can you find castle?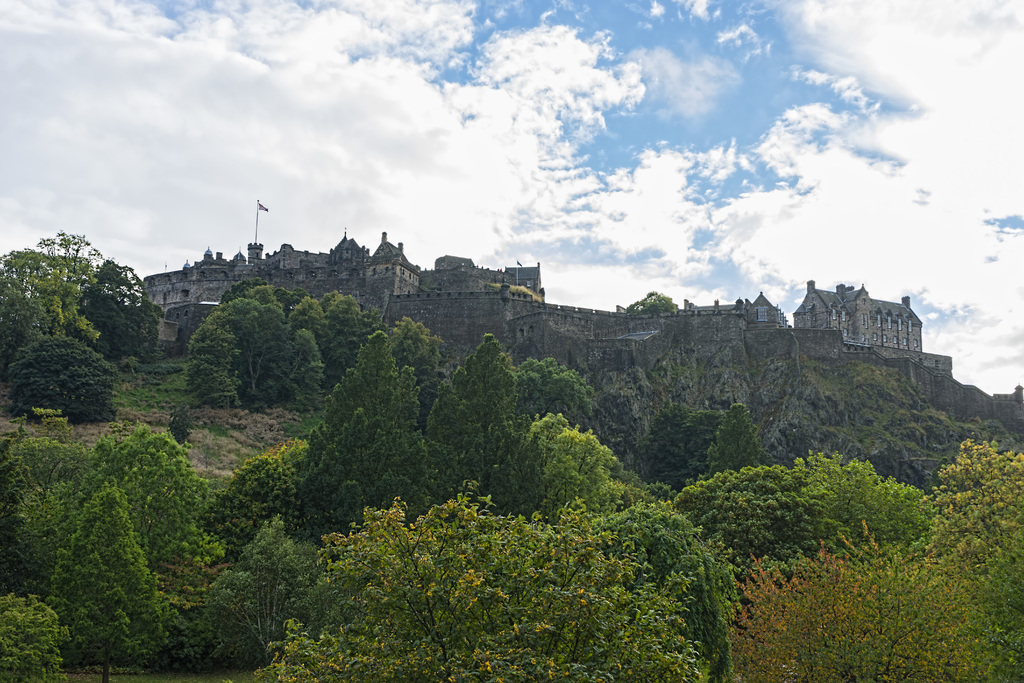
Yes, bounding box: [794, 281, 922, 356].
